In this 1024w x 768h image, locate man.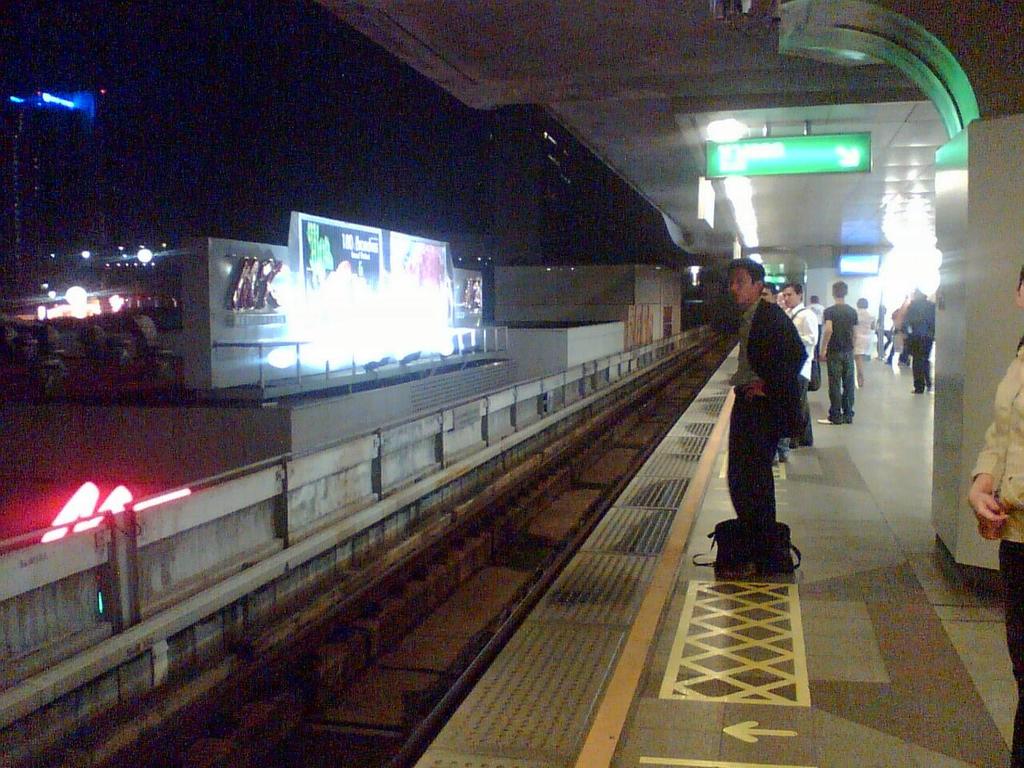
Bounding box: (902, 288, 932, 397).
